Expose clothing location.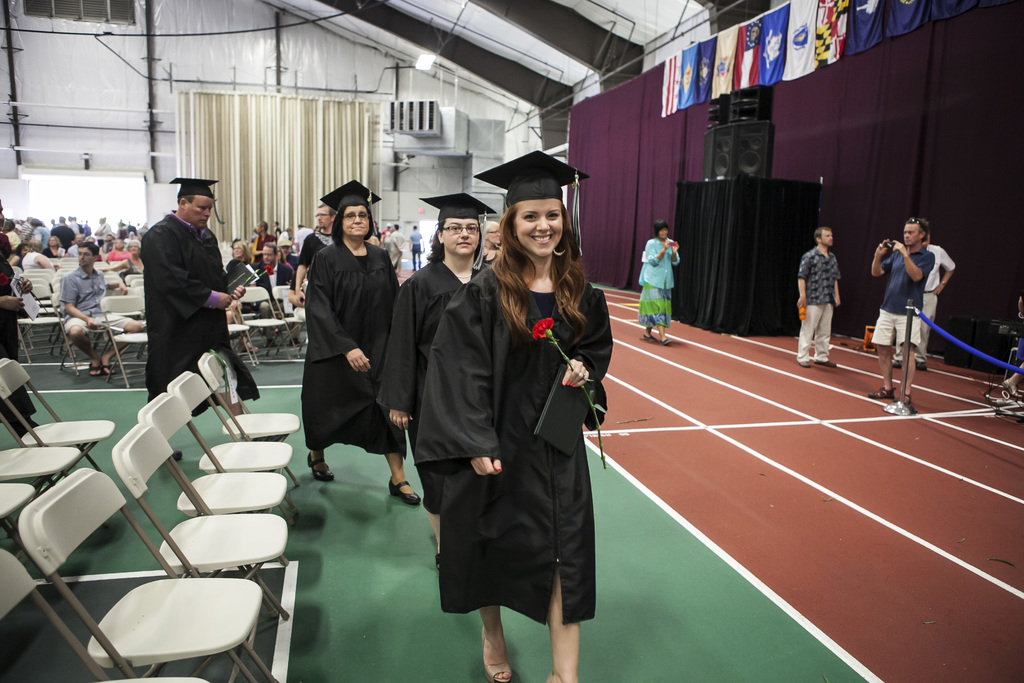
Exposed at (411, 205, 616, 657).
